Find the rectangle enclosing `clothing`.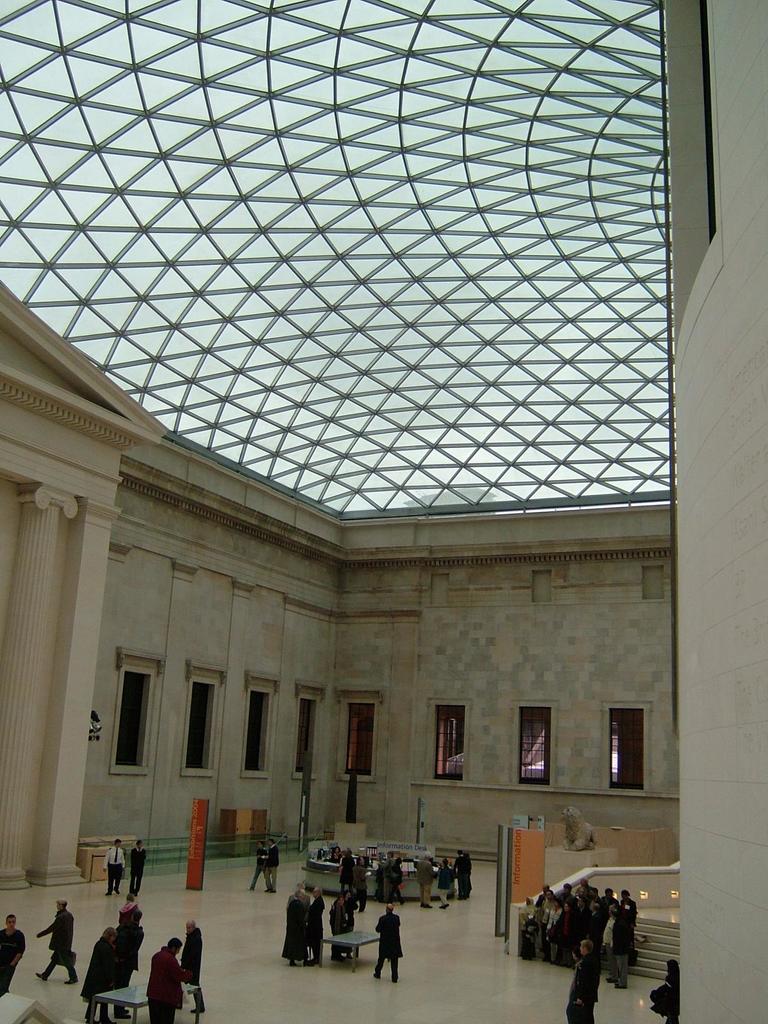
pyautogui.locateOnScreen(81, 920, 133, 1020).
